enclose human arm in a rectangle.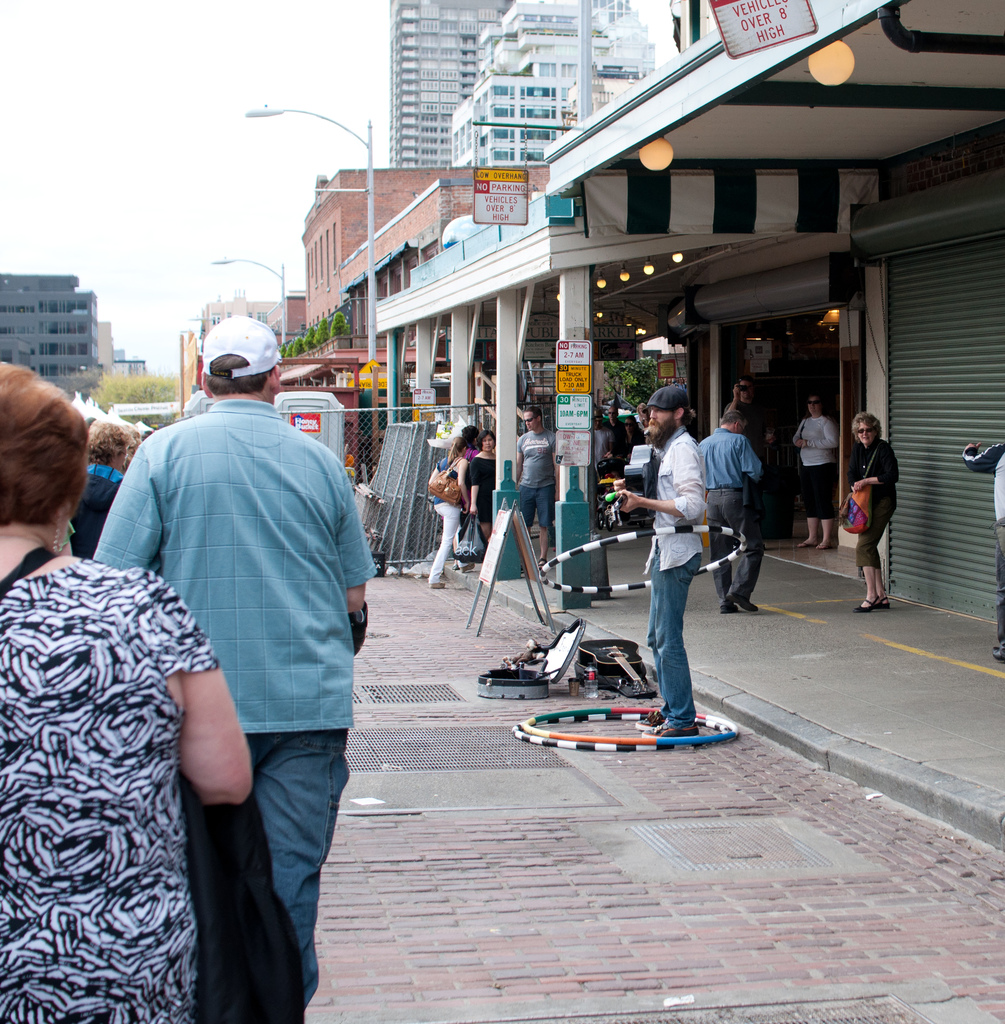
850,447,904,497.
